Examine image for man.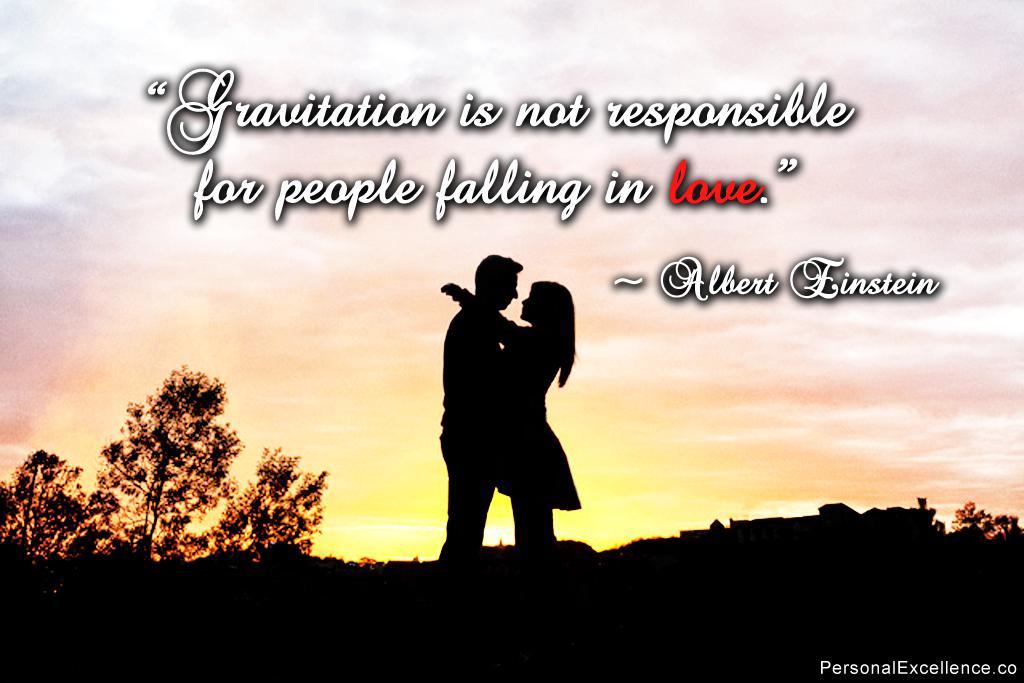
Examination result: 438/255/523/563.
